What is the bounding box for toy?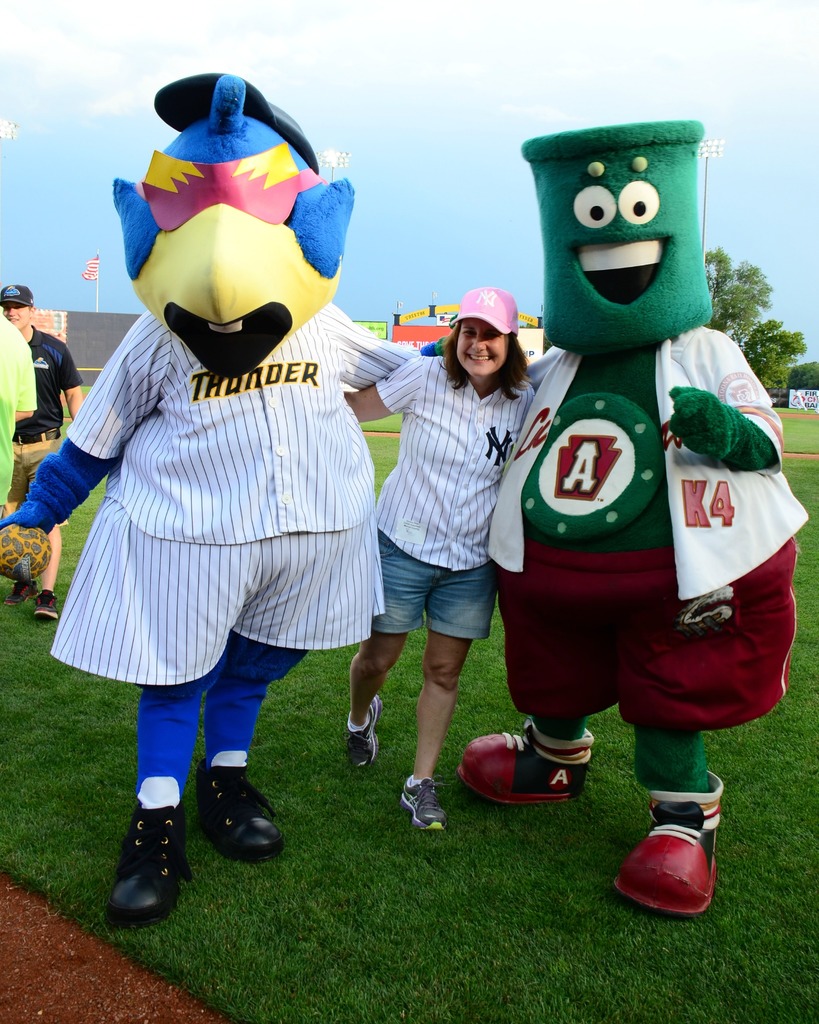
x1=461, y1=120, x2=793, y2=910.
